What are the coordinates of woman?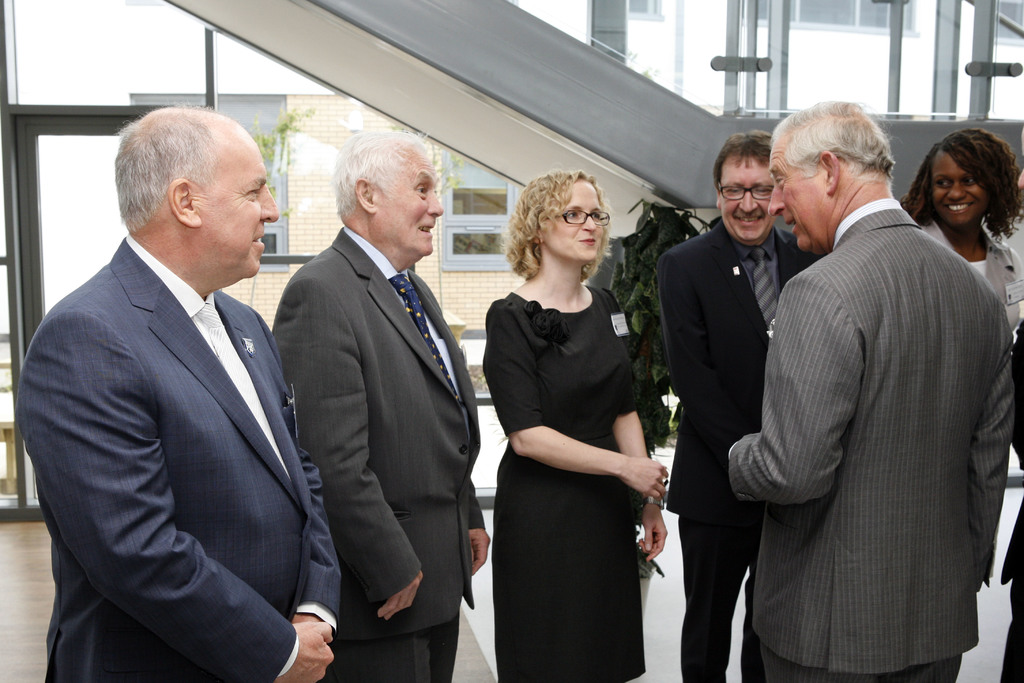
[899,131,1023,336].
